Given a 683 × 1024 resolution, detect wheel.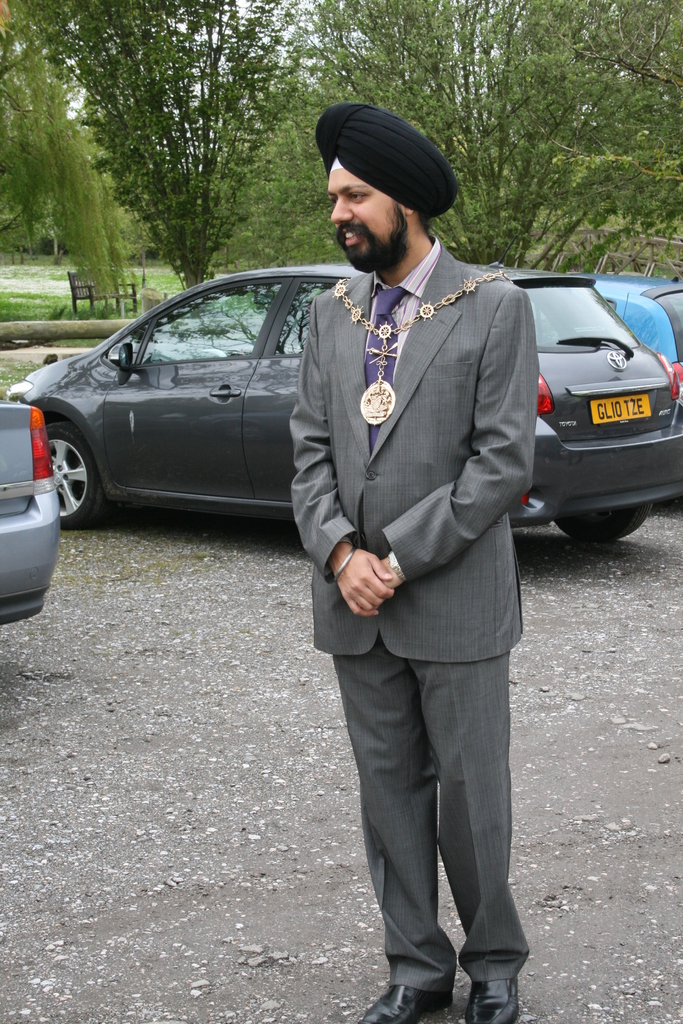
region(554, 501, 655, 543).
